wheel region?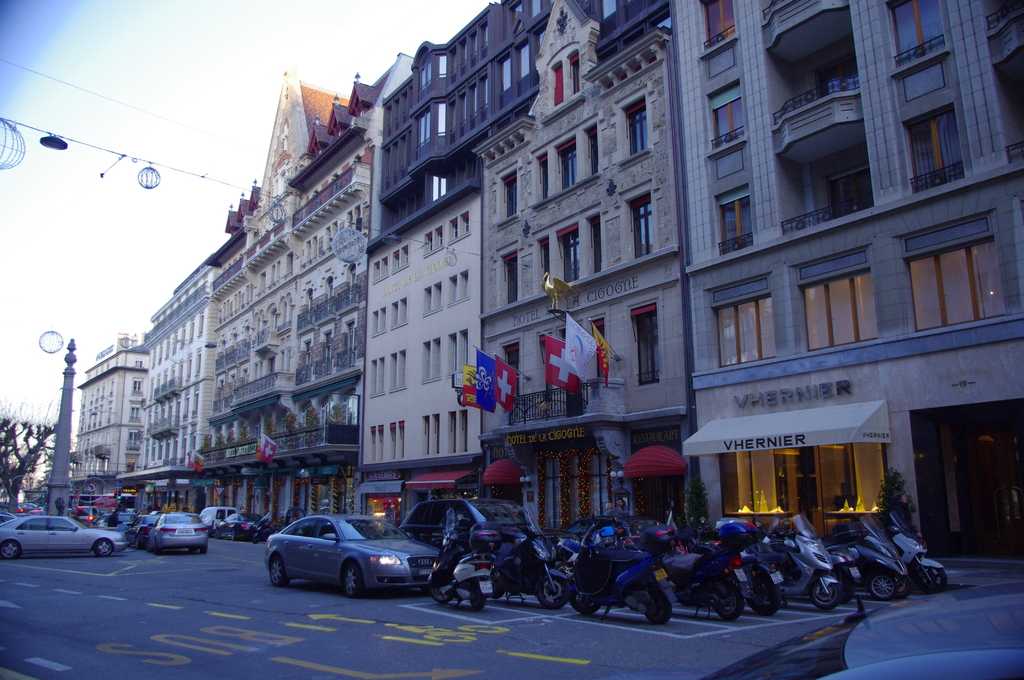
(196,540,204,558)
